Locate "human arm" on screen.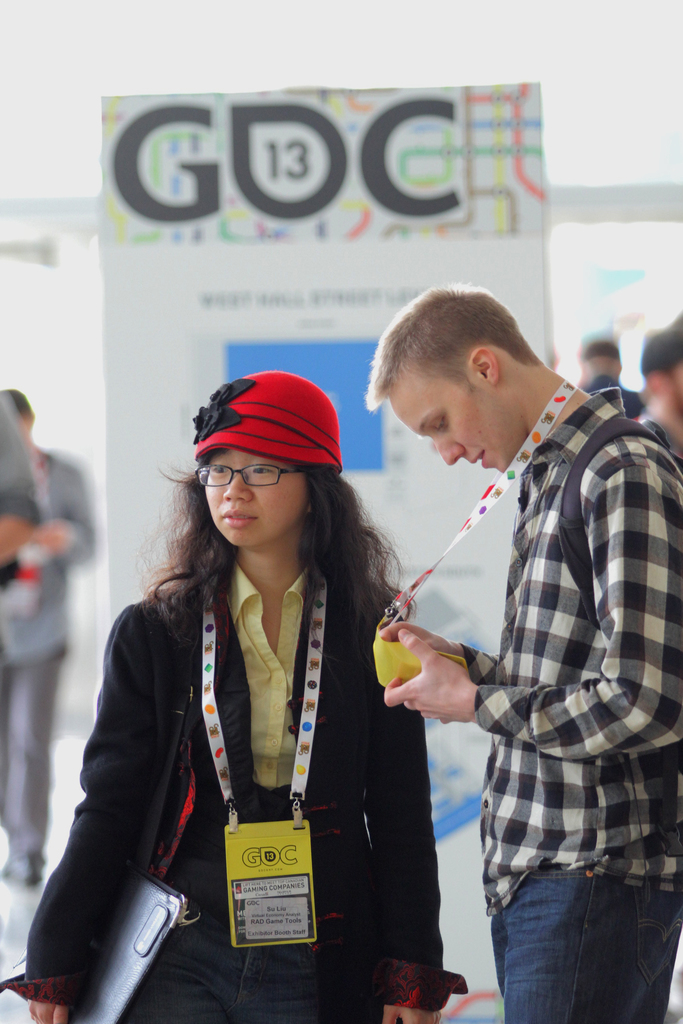
On screen at [28, 466, 94, 560].
